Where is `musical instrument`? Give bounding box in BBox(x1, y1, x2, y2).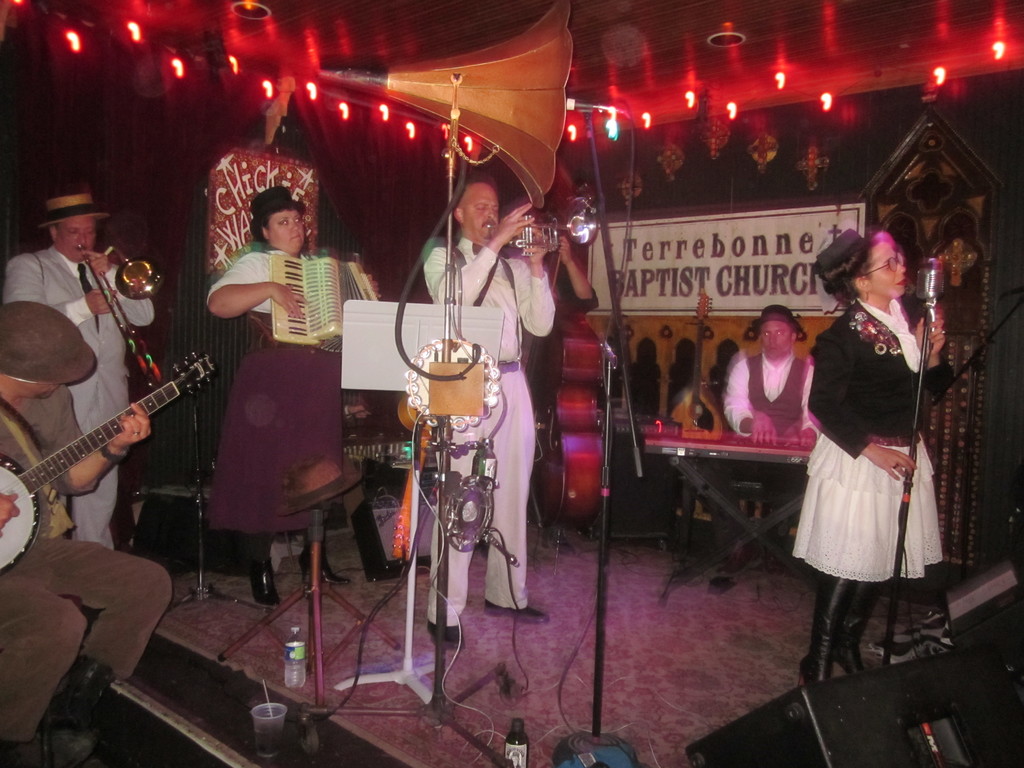
BBox(394, 384, 456, 557).
